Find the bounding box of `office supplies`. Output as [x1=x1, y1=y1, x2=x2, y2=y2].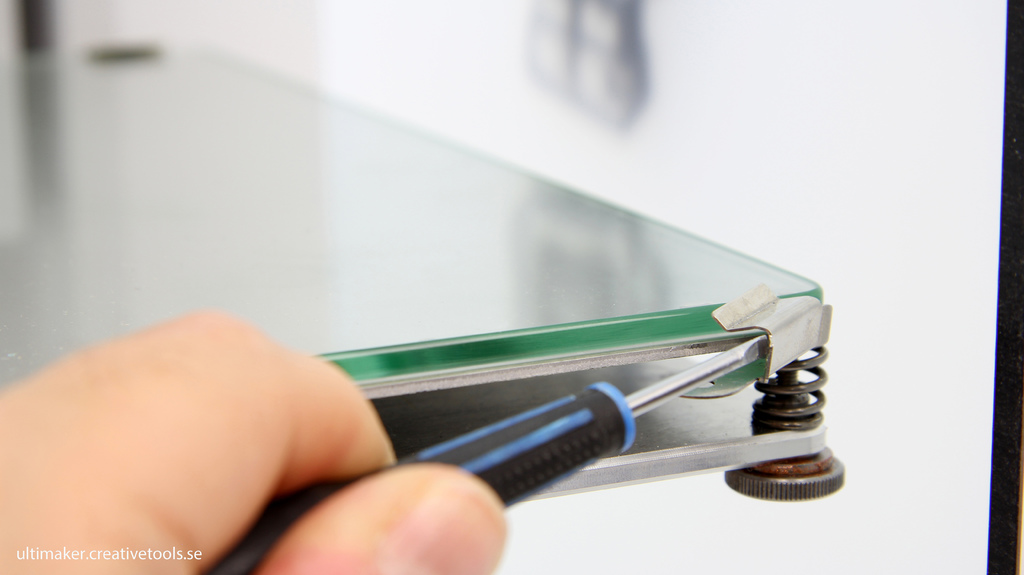
[x1=193, y1=340, x2=763, y2=574].
